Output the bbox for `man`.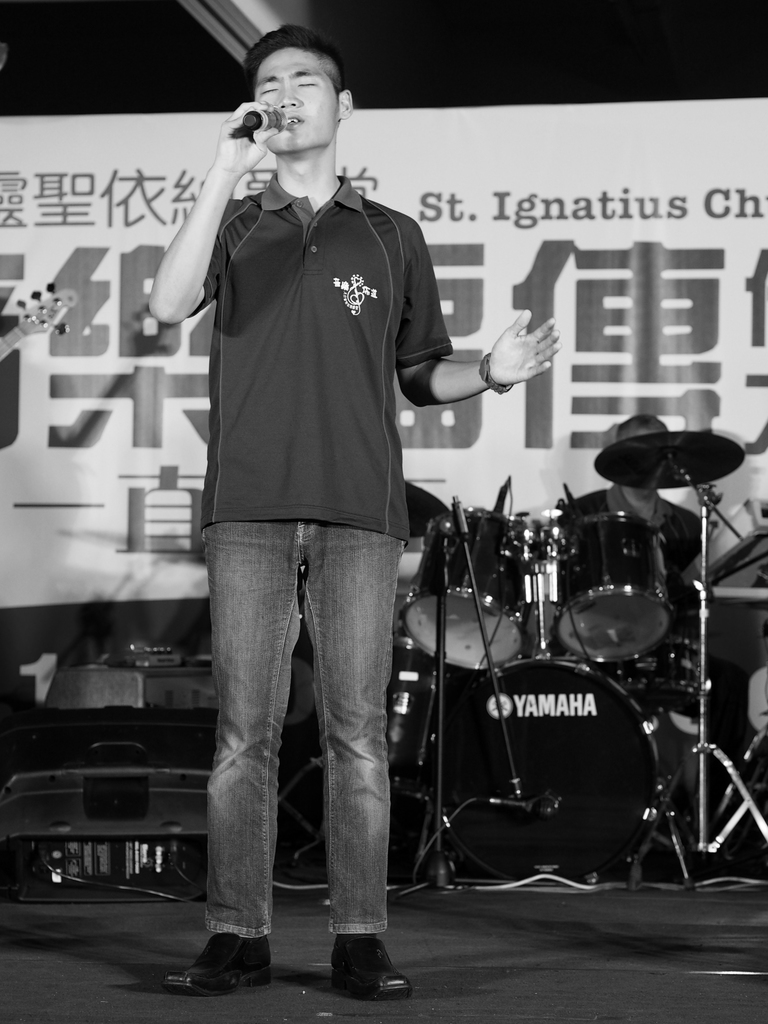
left=137, top=71, right=506, bottom=971.
